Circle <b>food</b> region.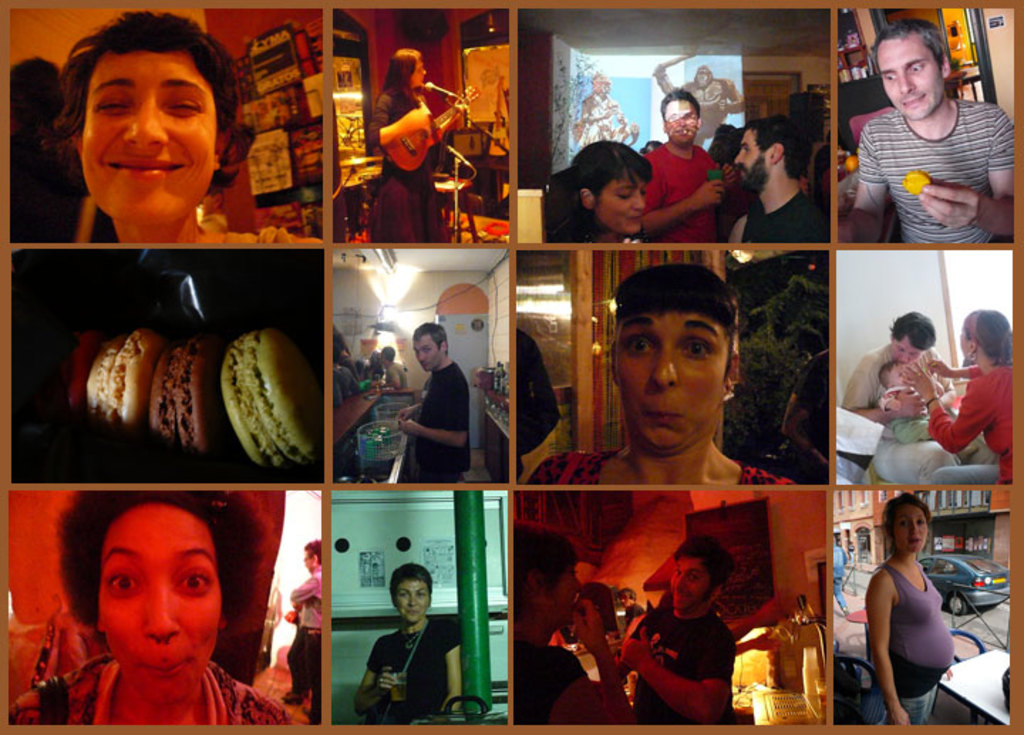
Region: {"left": 216, "top": 330, "right": 326, "bottom": 466}.
